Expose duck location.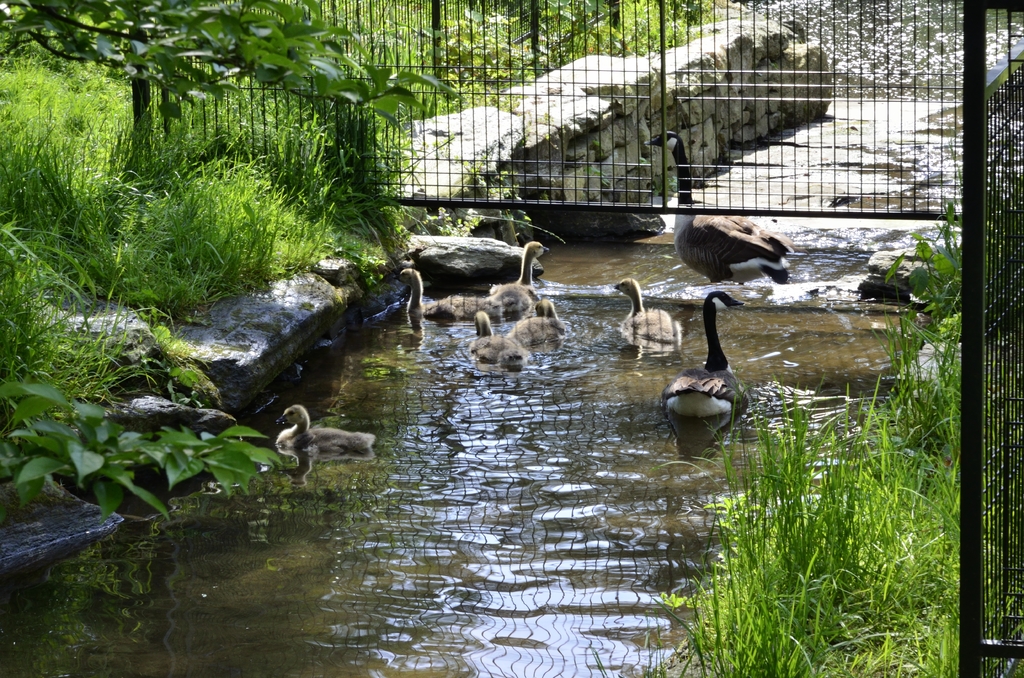
Exposed at BBox(392, 264, 461, 361).
